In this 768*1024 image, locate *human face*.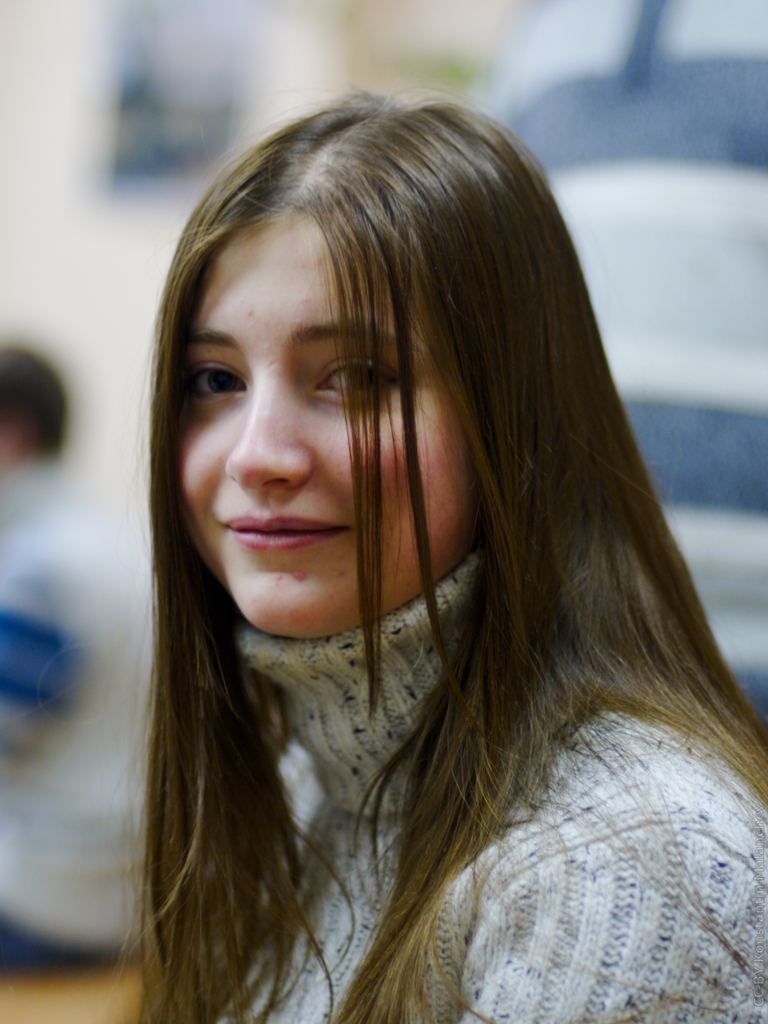
Bounding box: <region>177, 218, 472, 638</region>.
